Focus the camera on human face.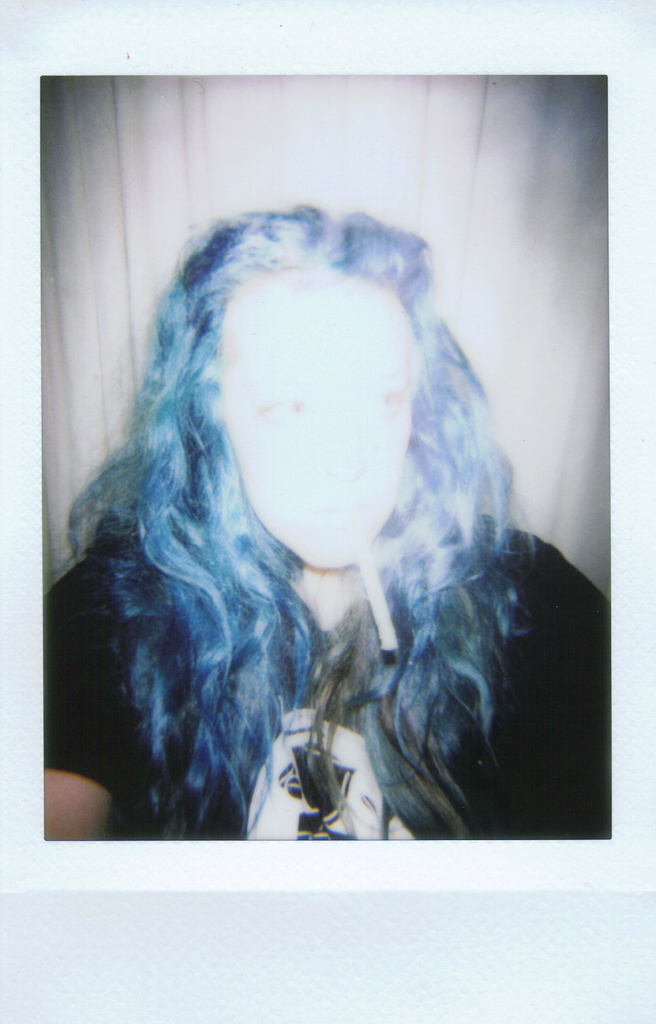
Focus region: <bbox>221, 296, 410, 564</bbox>.
